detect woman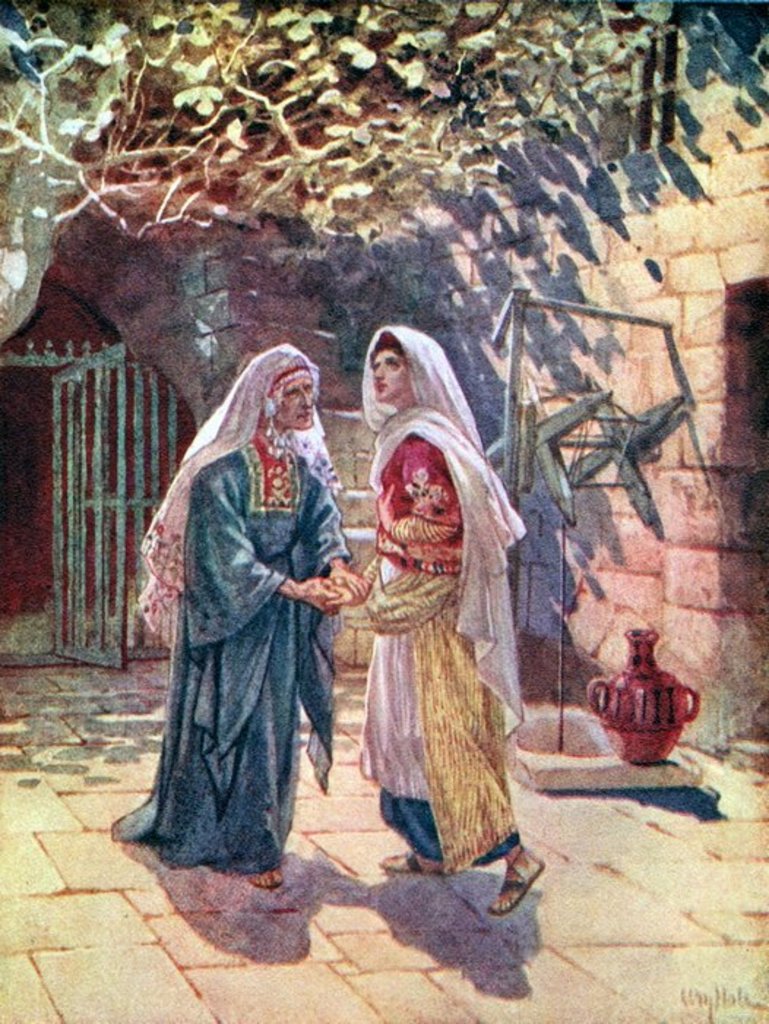
bbox(317, 312, 537, 911)
